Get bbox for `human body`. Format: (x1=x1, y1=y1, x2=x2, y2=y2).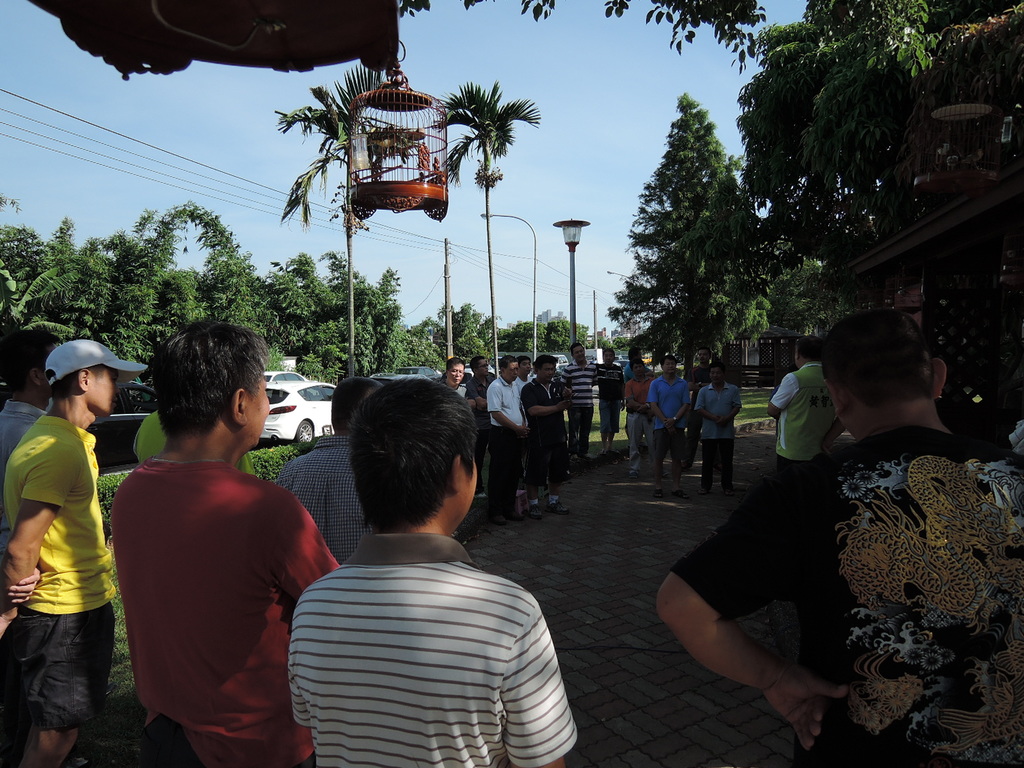
(x1=515, y1=356, x2=532, y2=399).
